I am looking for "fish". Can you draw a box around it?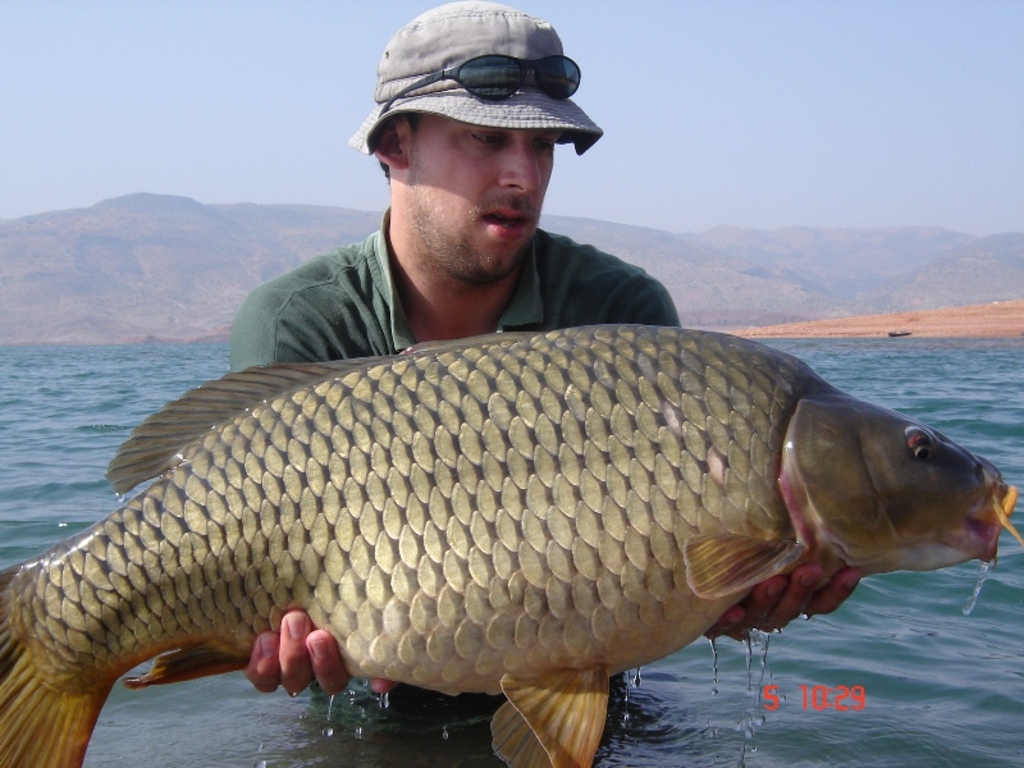
Sure, the bounding box is crop(0, 335, 968, 746).
